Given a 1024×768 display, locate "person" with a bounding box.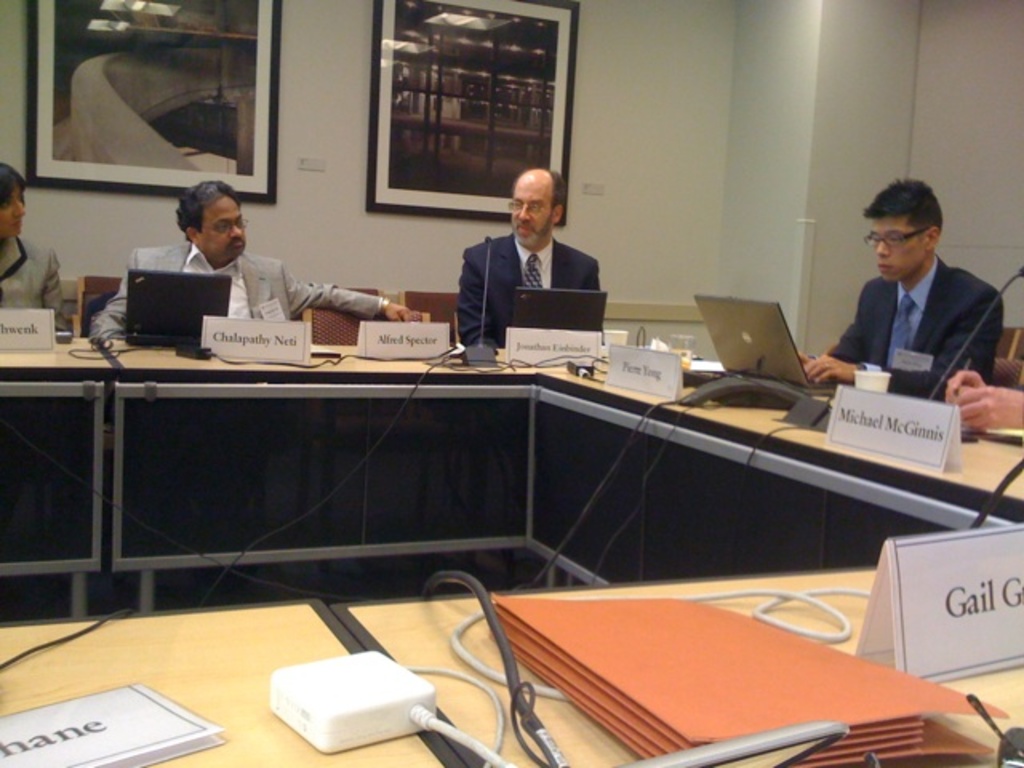
Located: <box>944,363,1022,429</box>.
